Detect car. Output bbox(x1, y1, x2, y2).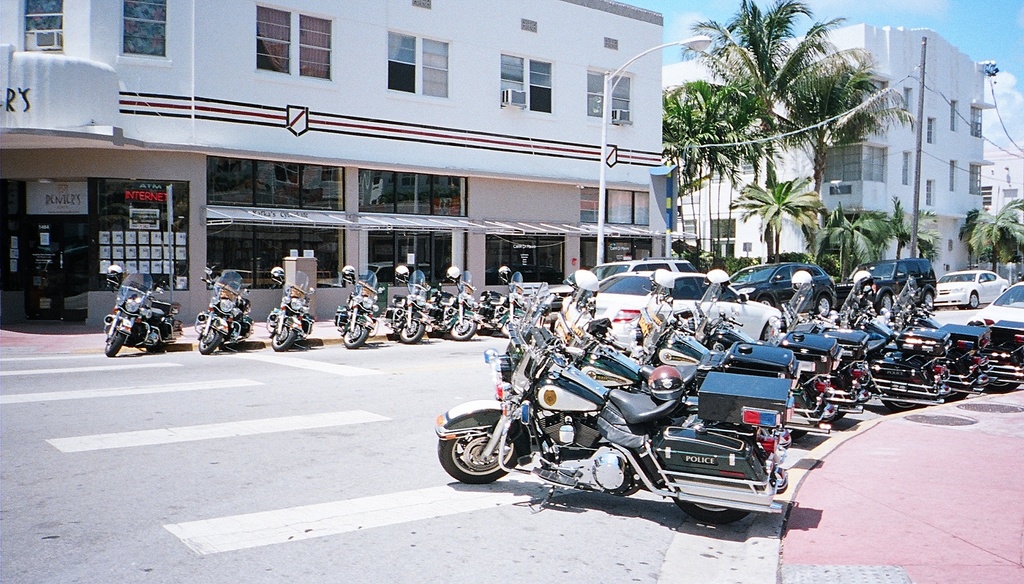
bbox(595, 269, 792, 346).
